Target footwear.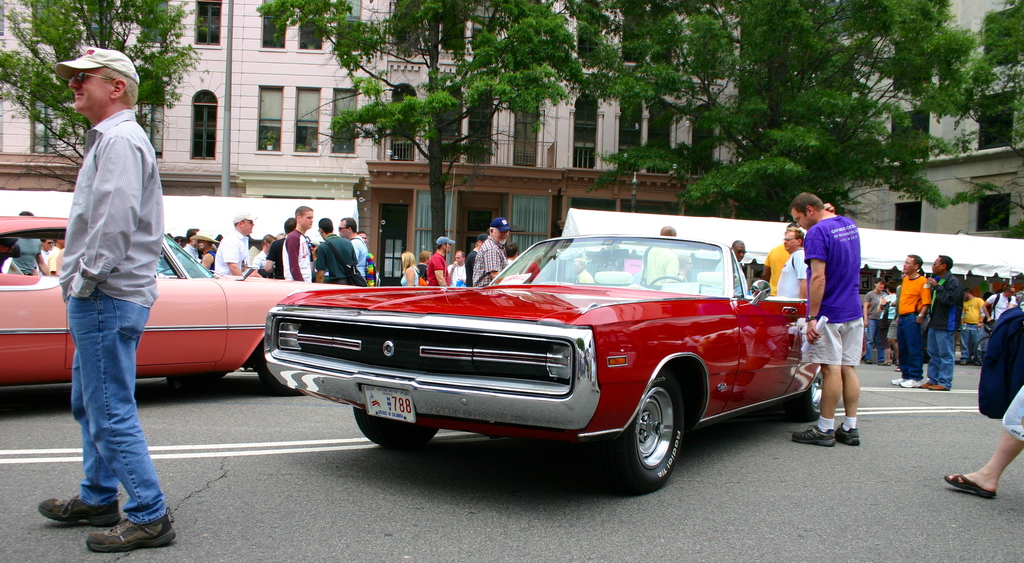
Target region: {"x1": 900, "y1": 379, "x2": 919, "y2": 386}.
